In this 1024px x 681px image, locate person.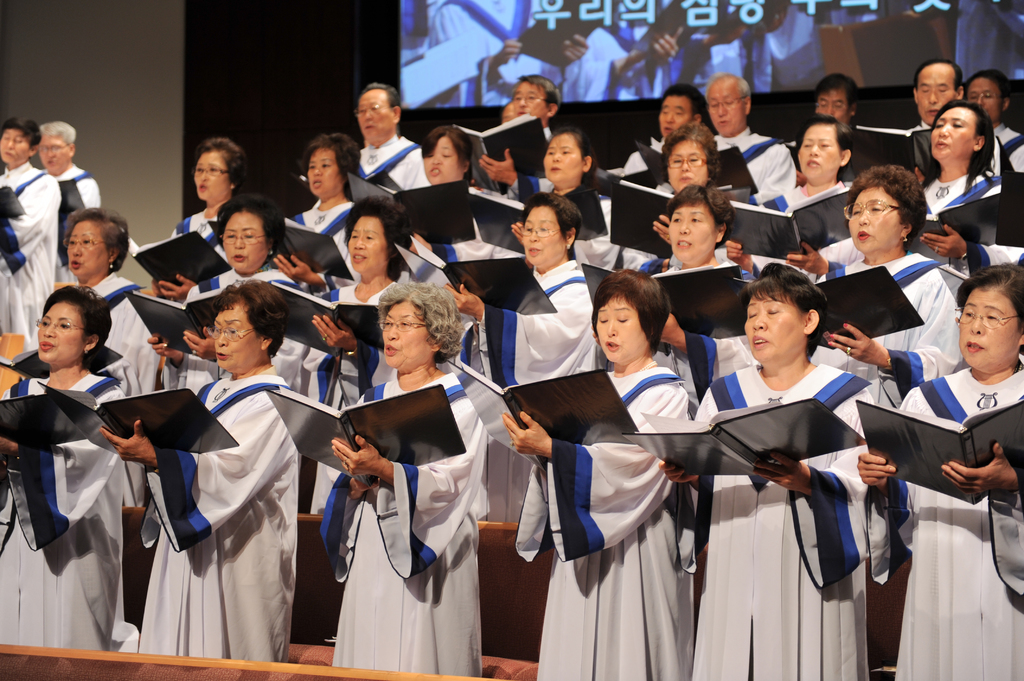
Bounding box: [x1=966, y1=72, x2=1023, y2=172].
